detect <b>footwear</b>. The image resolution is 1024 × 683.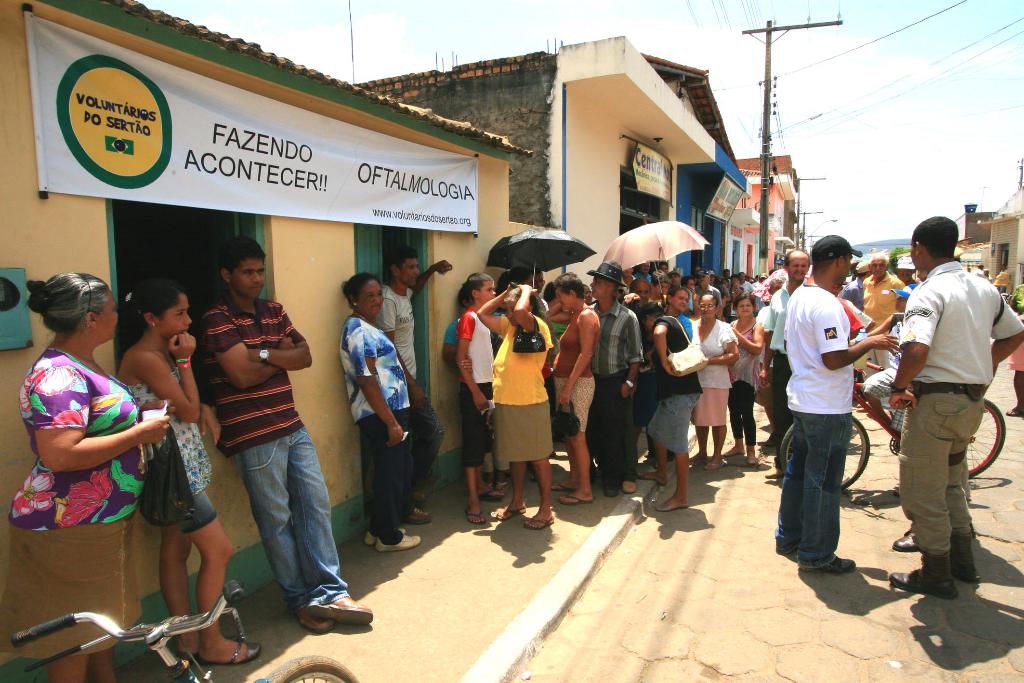
pyautogui.locateOnScreen(305, 587, 376, 628).
